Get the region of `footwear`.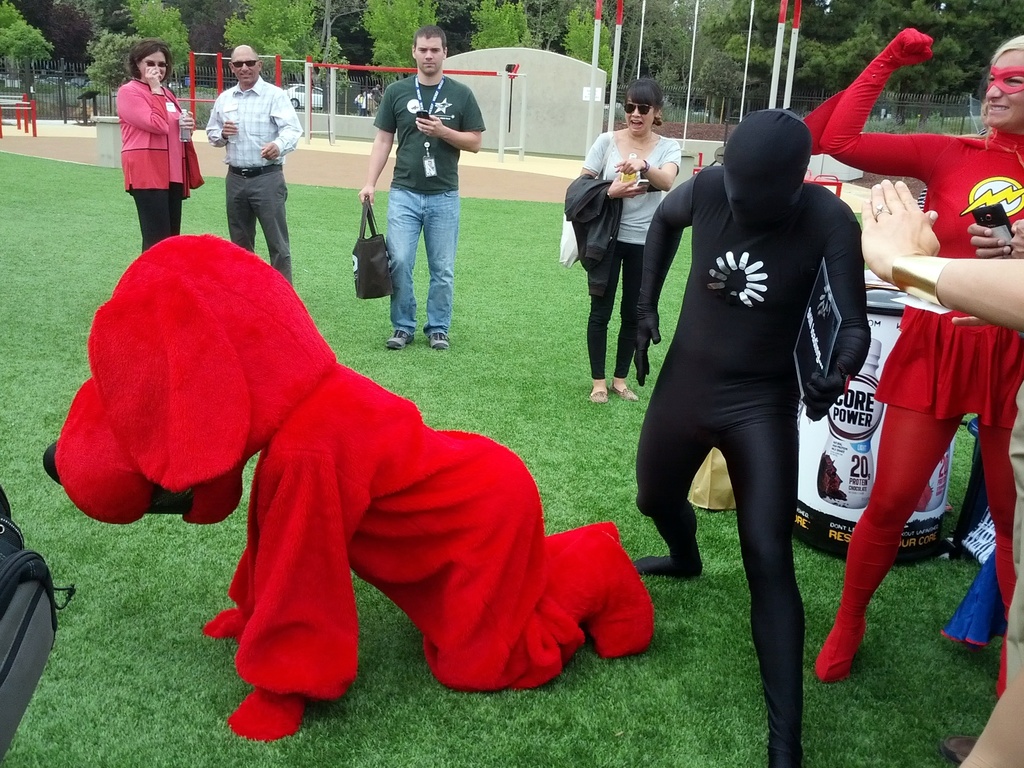
[386, 333, 415, 350].
